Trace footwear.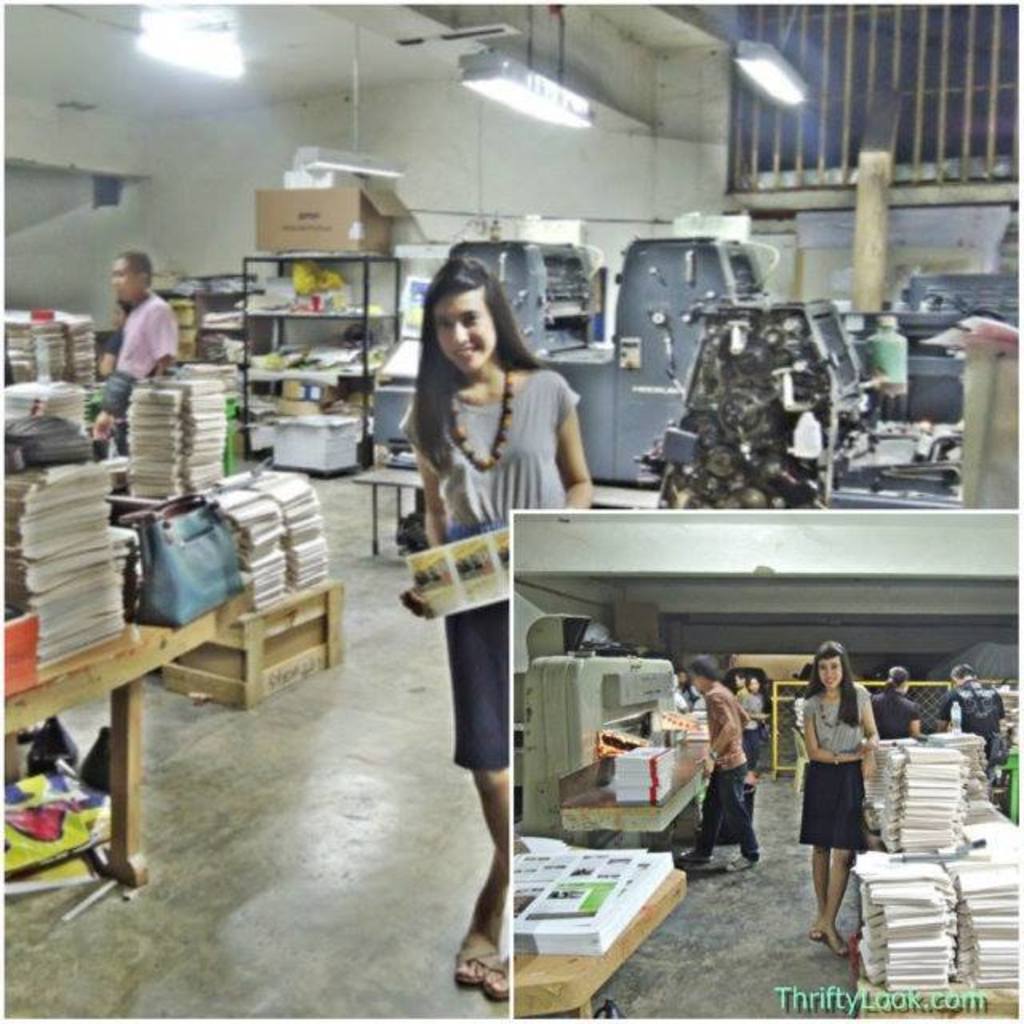
Traced to pyautogui.locateOnScreen(725, 854, 755, 870).
